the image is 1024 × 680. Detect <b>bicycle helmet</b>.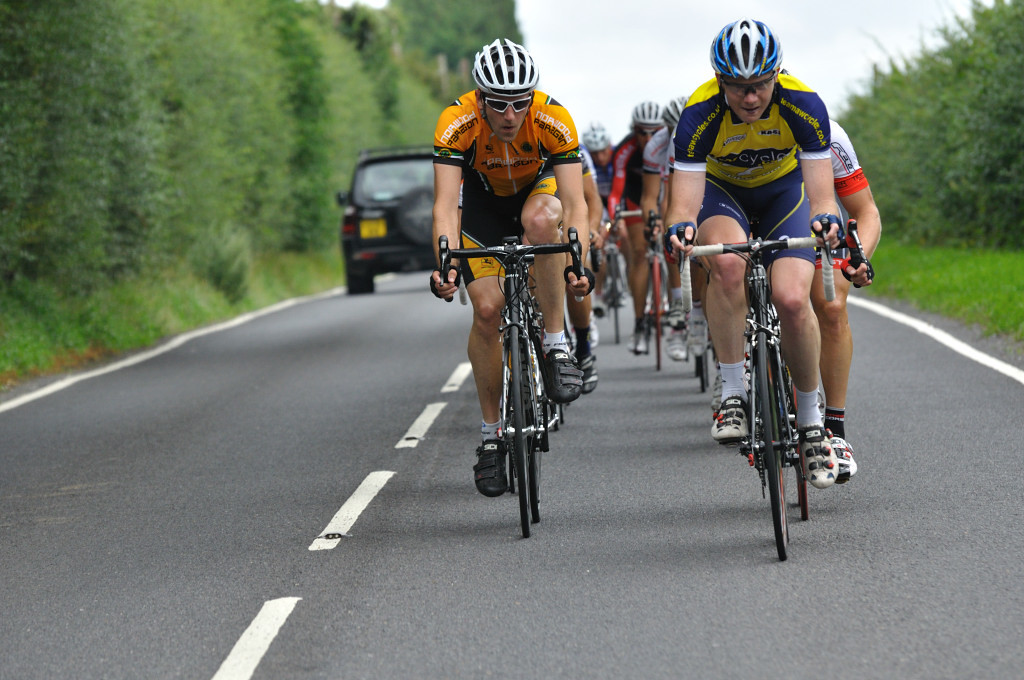
Detection: detection(635, 101, 659, 127).
